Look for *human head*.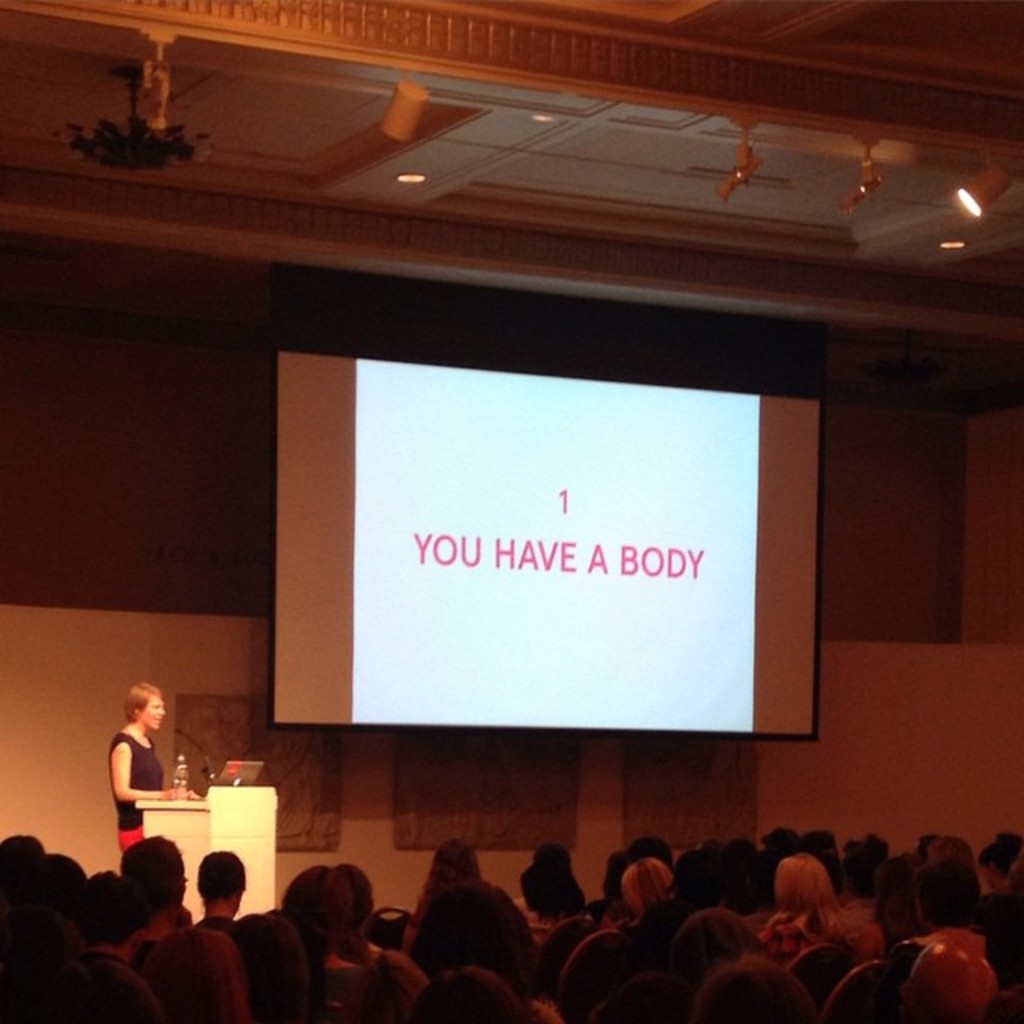
Found: (x1=413, y1=878, x2=531, y2=970).
